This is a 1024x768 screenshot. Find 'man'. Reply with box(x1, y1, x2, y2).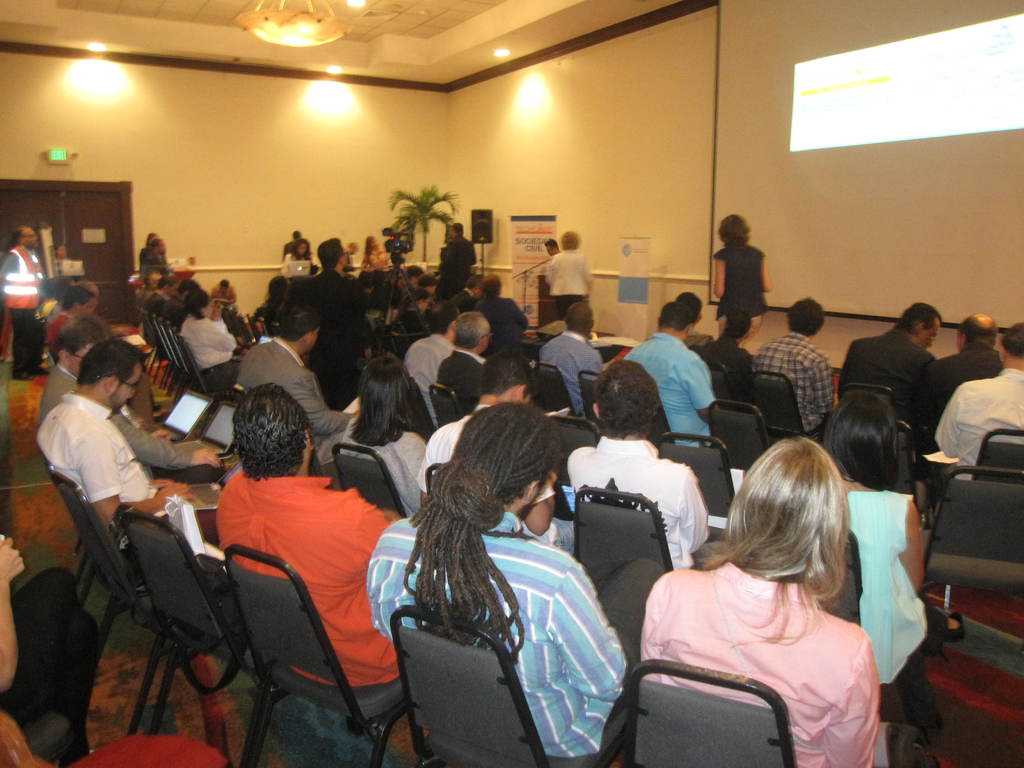
box(0, 224, 49, 381).
